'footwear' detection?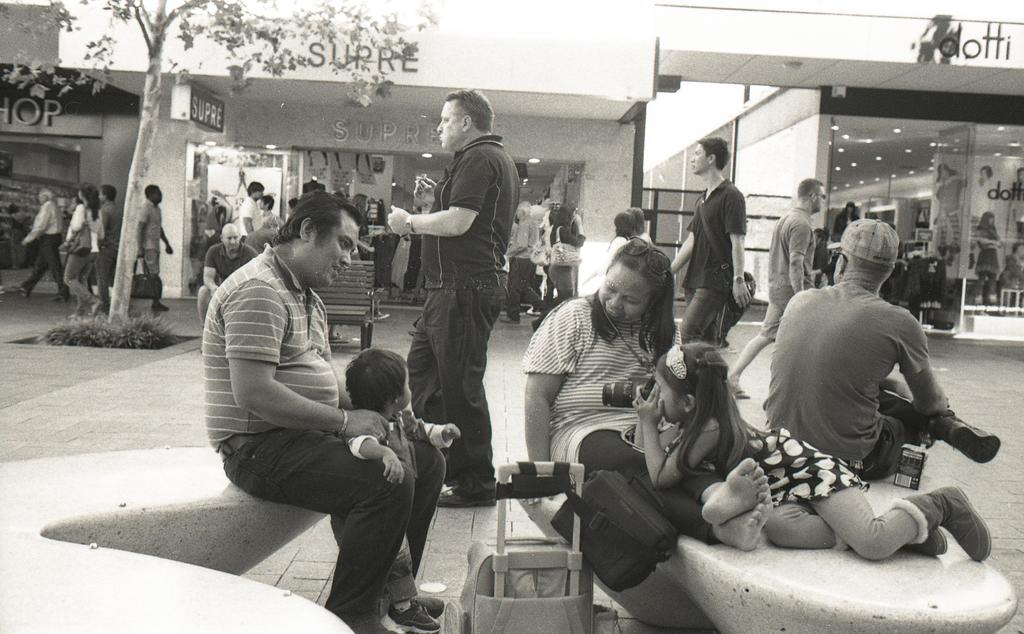
[left=328, top=330, right=348, bottom=344]
